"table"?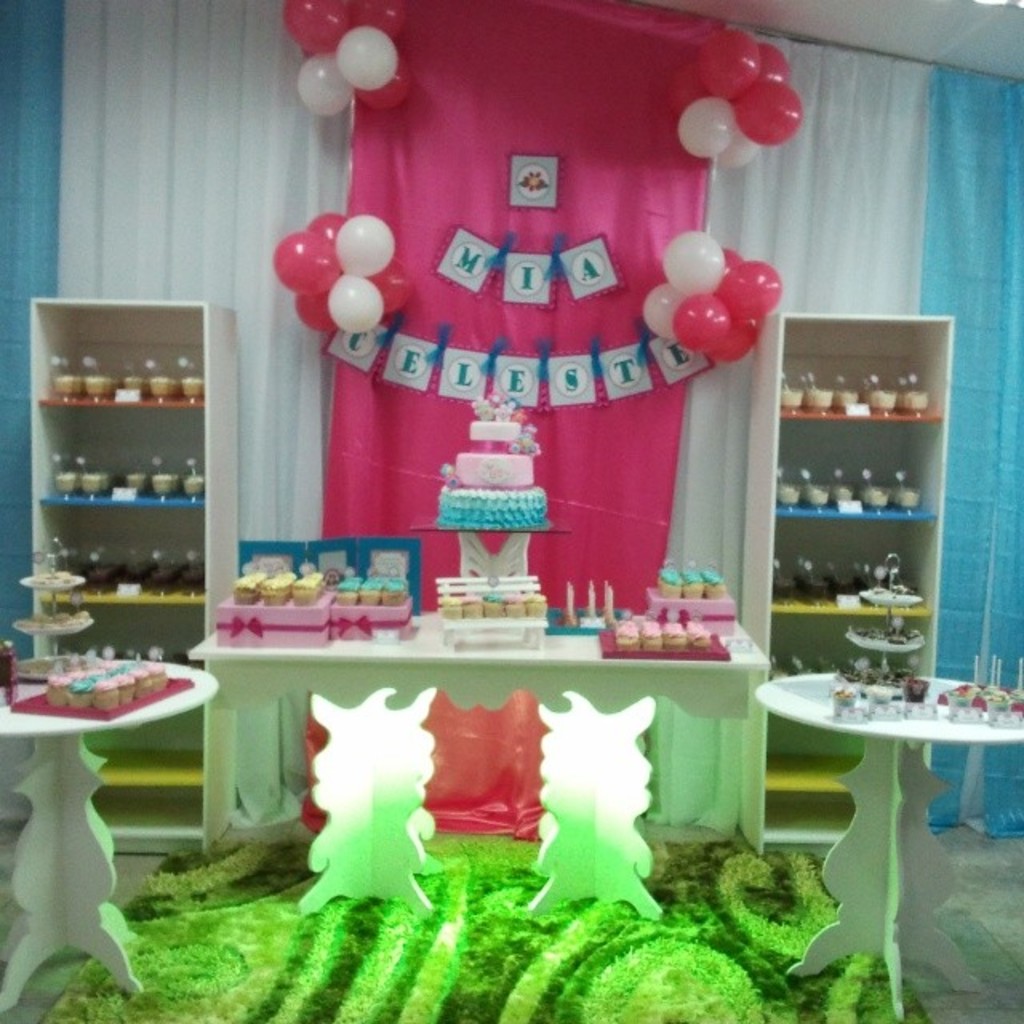
<bbox>742, 662, 1014, 917</bbox>
